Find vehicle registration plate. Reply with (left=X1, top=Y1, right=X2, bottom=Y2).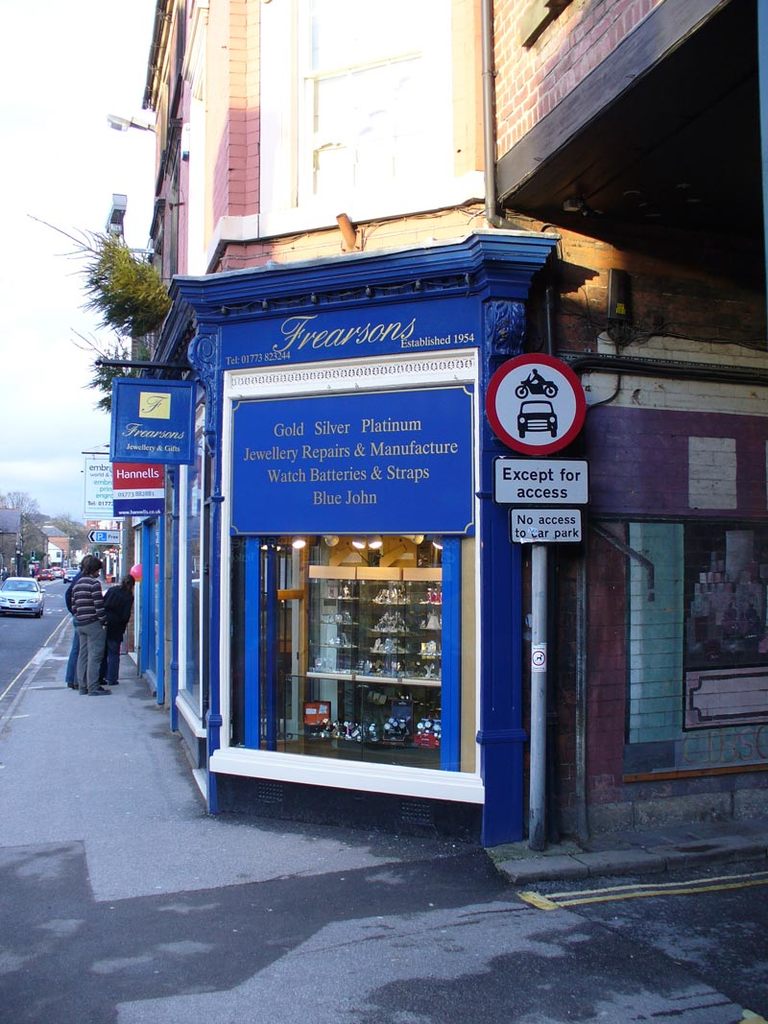
(left=11, top=603, right=23, bottom=607).
